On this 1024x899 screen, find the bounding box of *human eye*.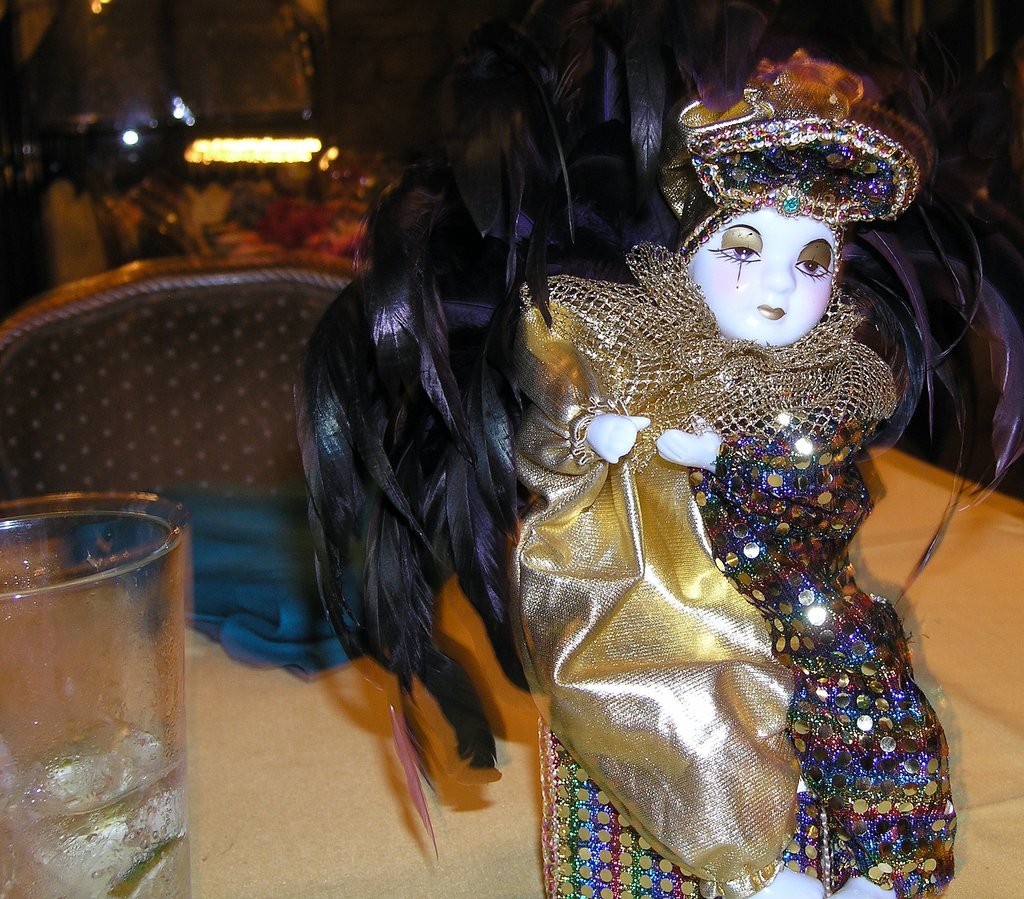
Bounding box: detection(800, 238, 832, 284).
